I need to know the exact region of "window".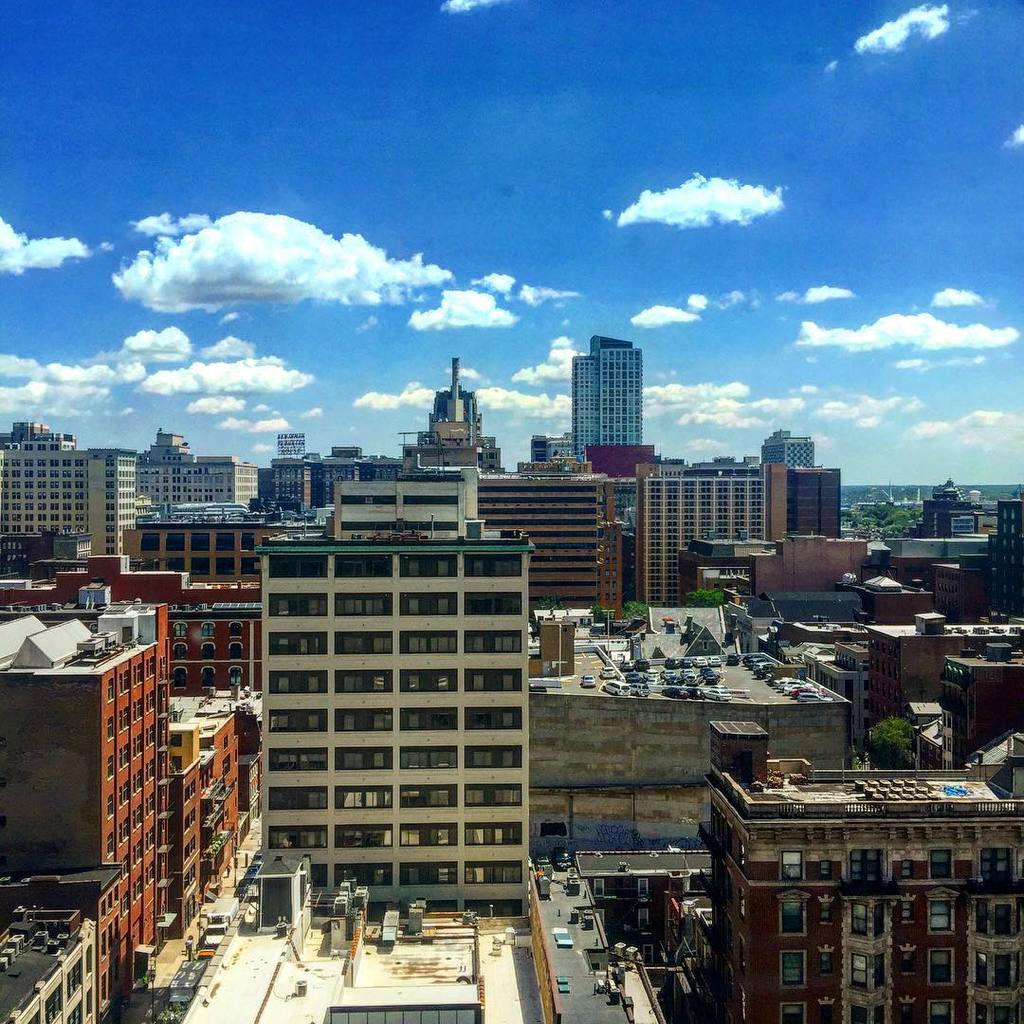
Region: (left=975, top=955, right=987, bottom=985).
